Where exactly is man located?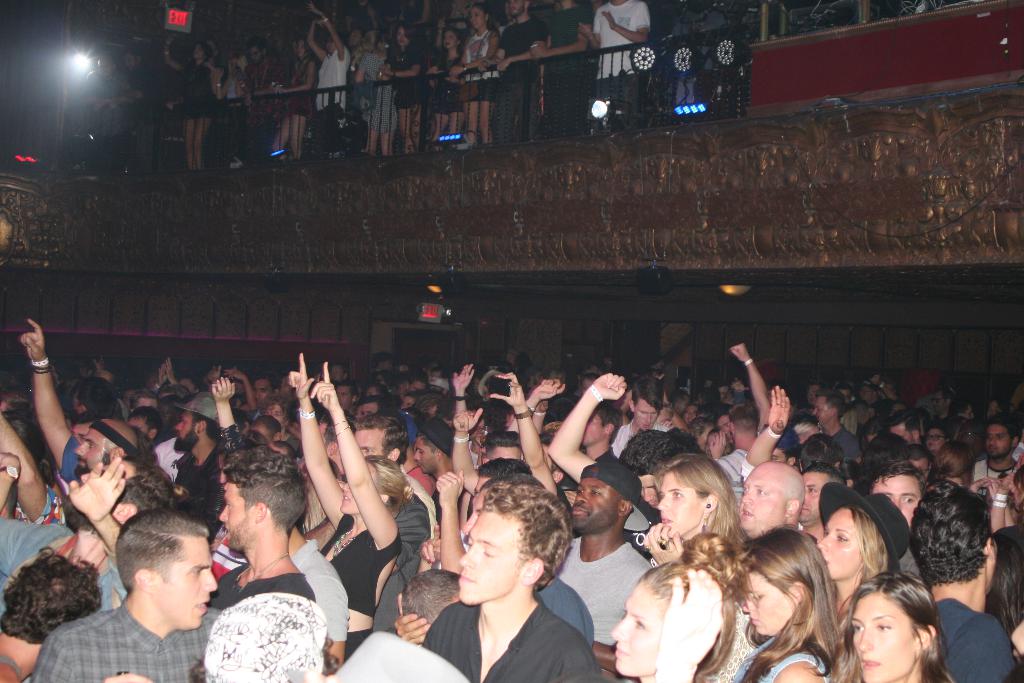
Its bounding box is pyautogui.locateOnScreen(209, 444, 314, 611).
